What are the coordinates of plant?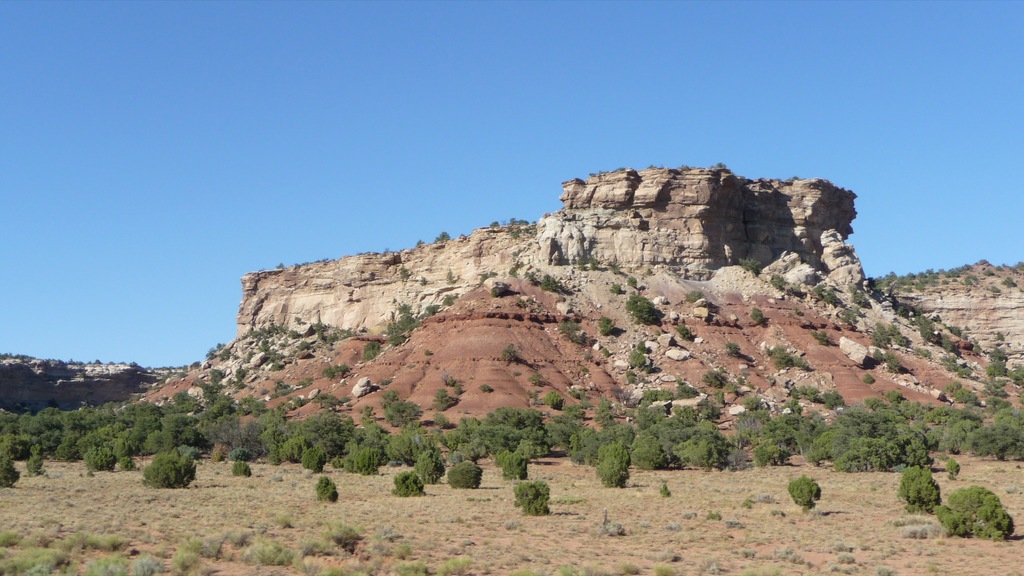
bbox=[520, 260, 524, 268].
